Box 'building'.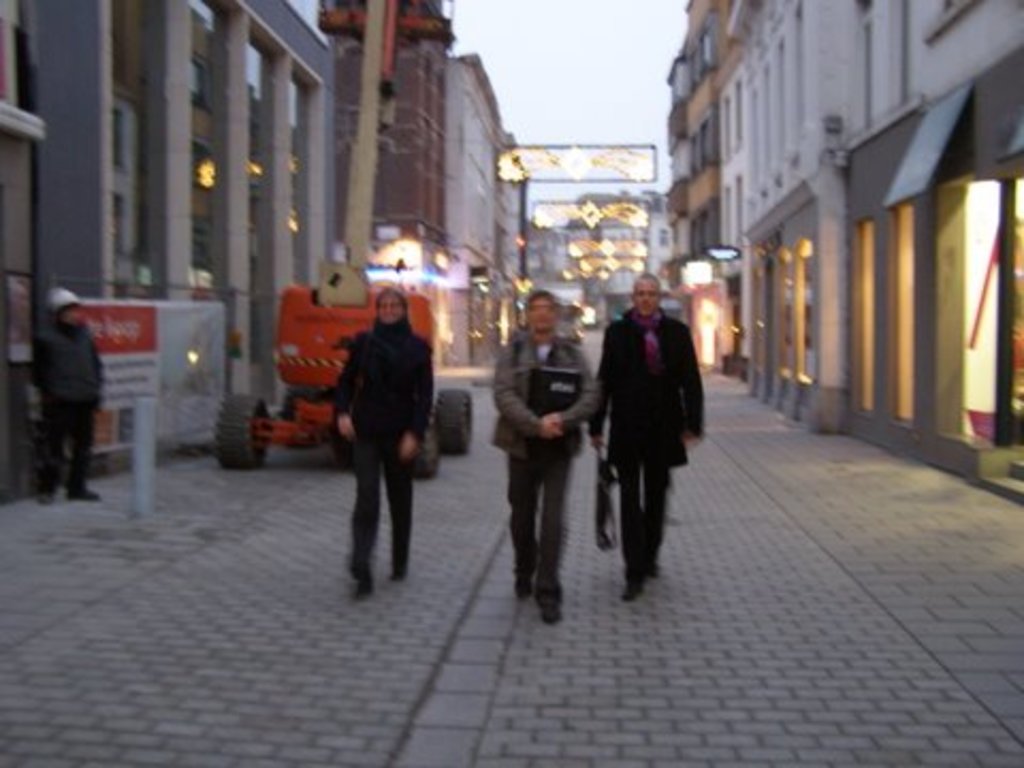
rect(516, 190, 672, 322).
